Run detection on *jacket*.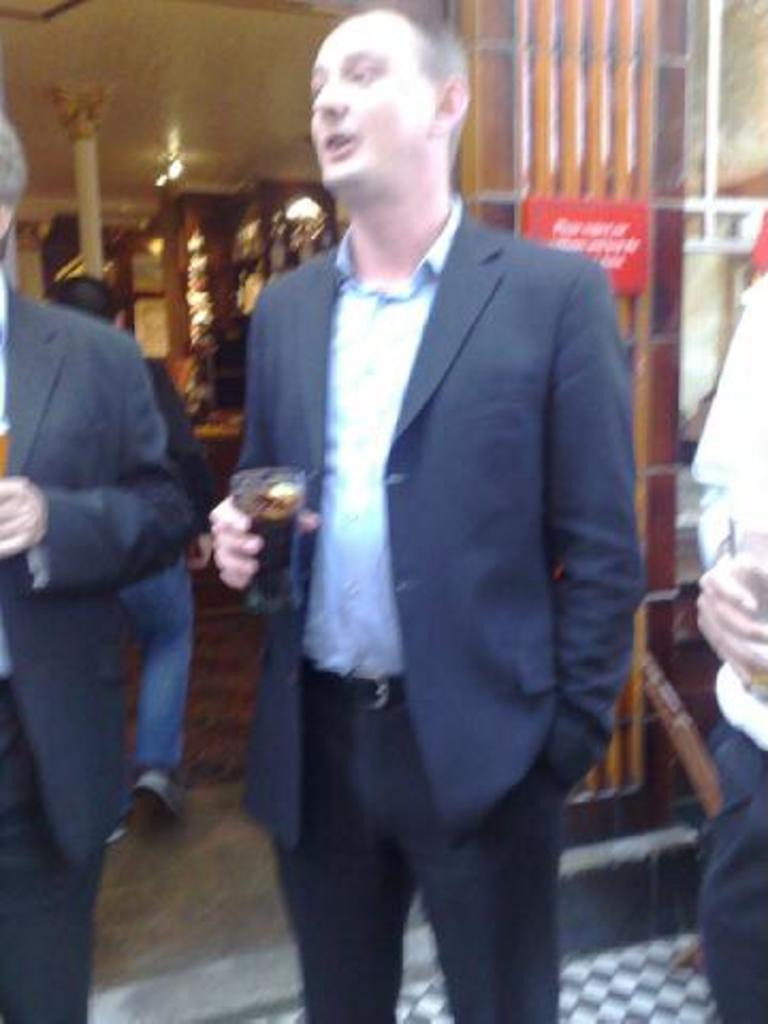
Result: bbox=[218, 190, 634, 860].
